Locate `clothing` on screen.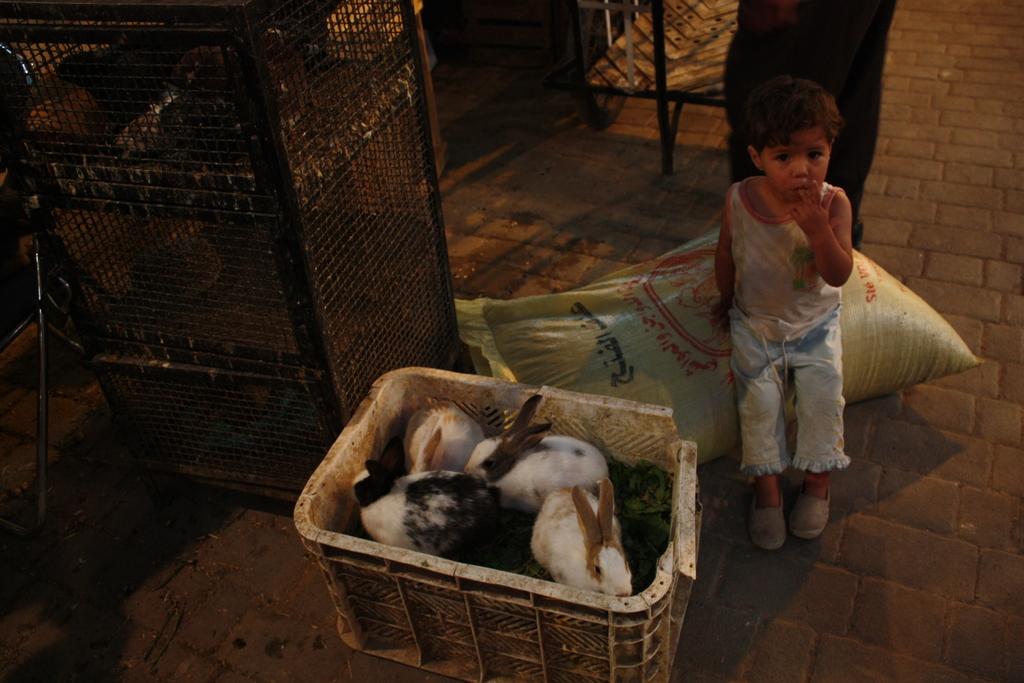
On screen at x1=716 y1=177 x2=856 y2=478.
